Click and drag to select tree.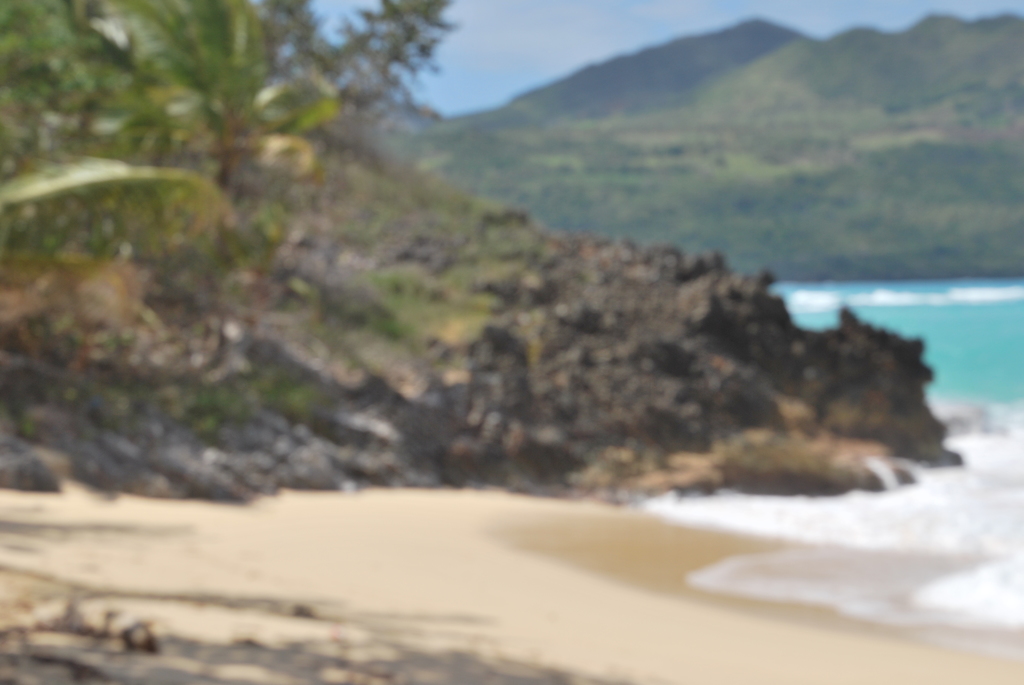
Selection: l=84, t=0, r=288, b=208.
